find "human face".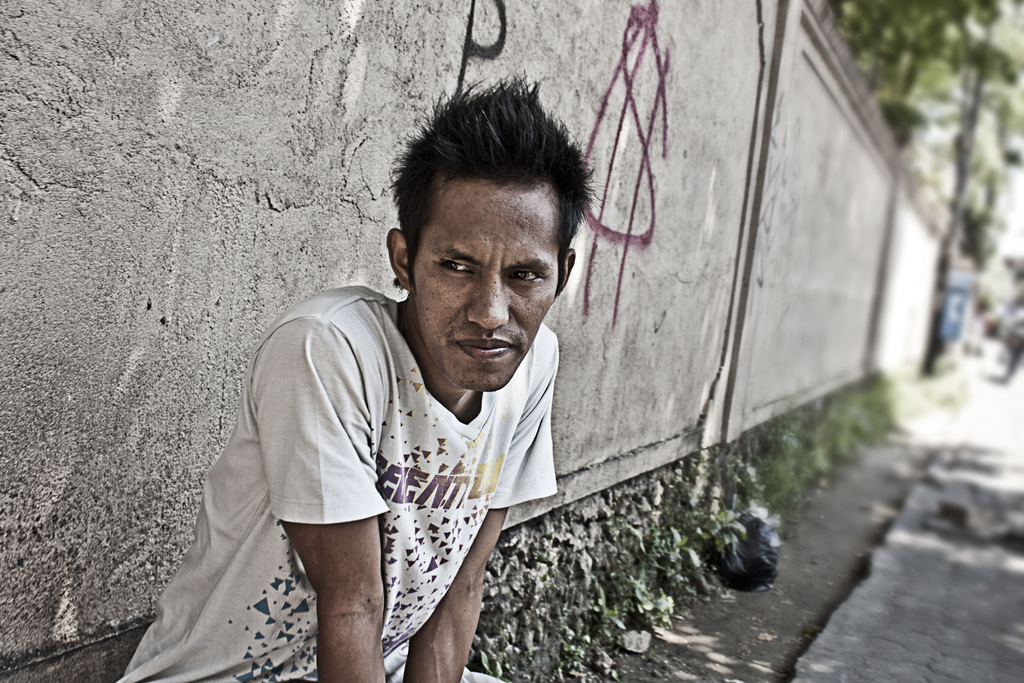
region(408, 176, 555, 393).
